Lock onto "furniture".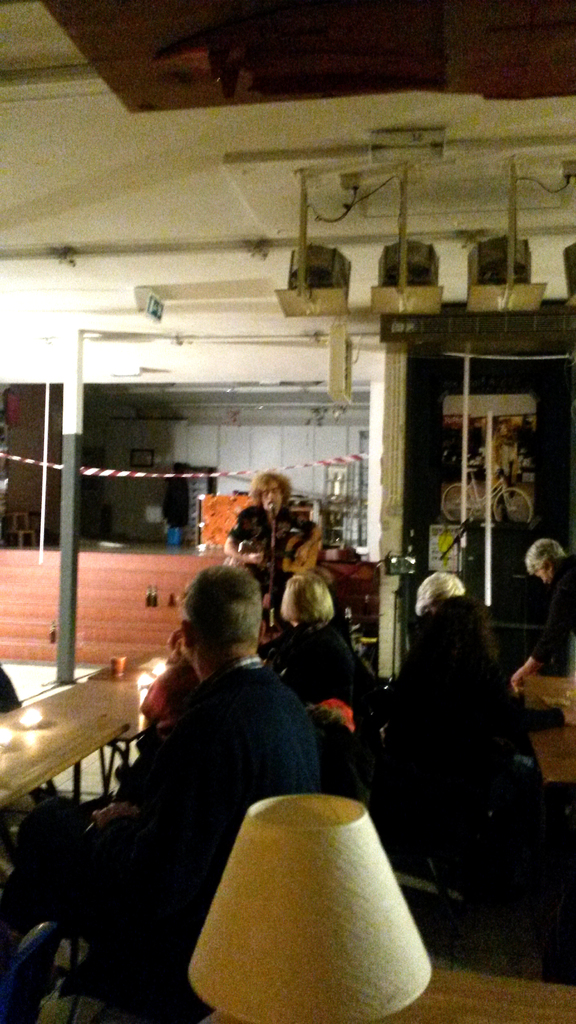
Locked: region(0, 676, 136, 804).
